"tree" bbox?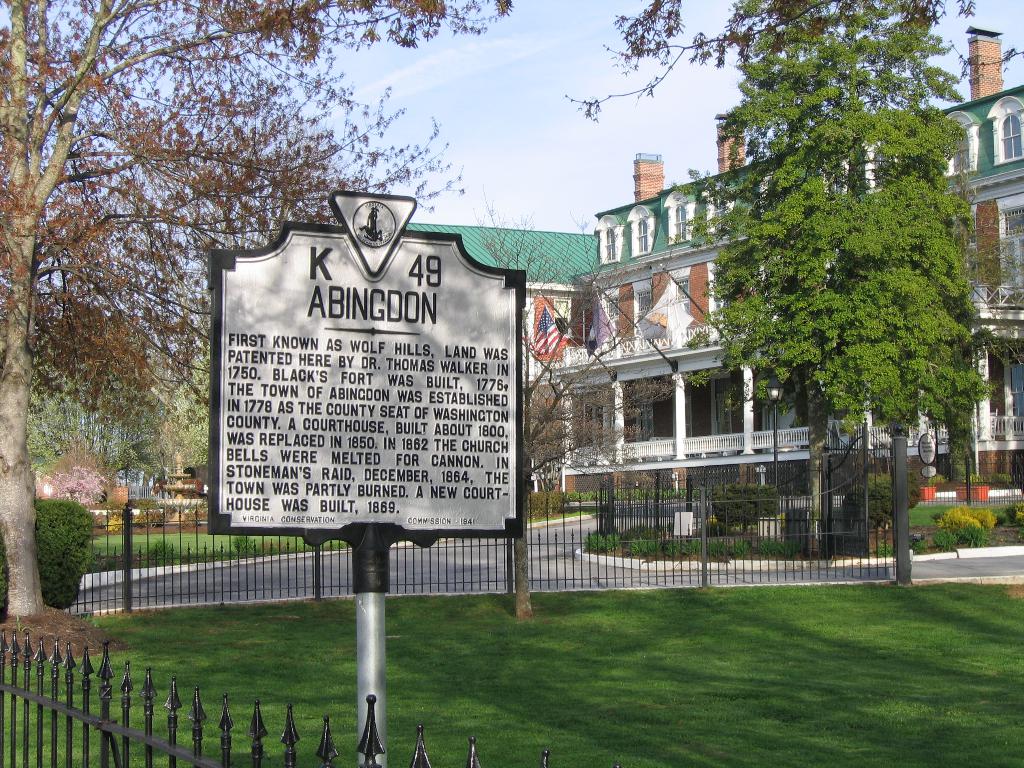
box(936, 152, 983, 480)
